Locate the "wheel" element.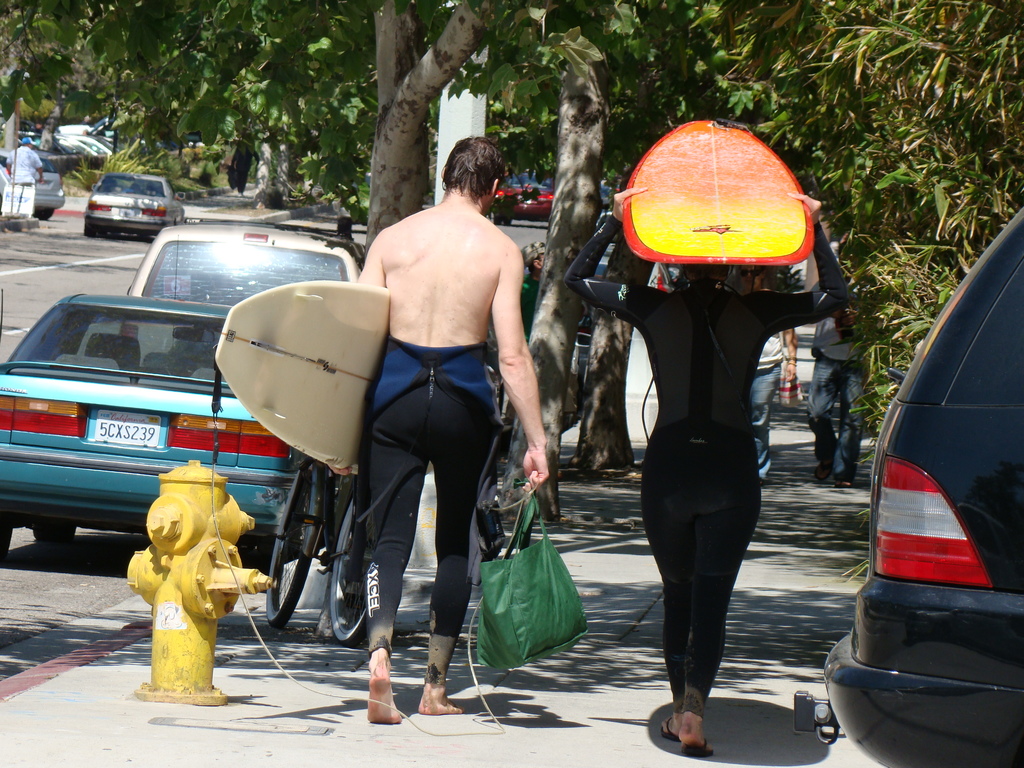
Element bbox: 263/467/320/637.
